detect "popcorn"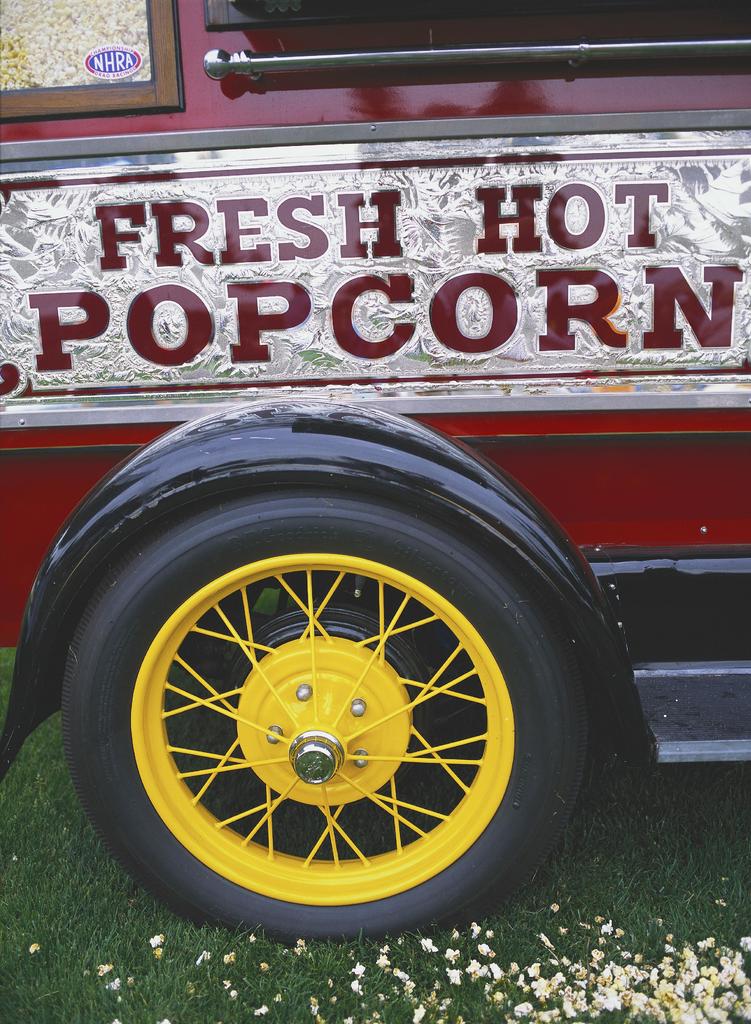
105:977:119:989
